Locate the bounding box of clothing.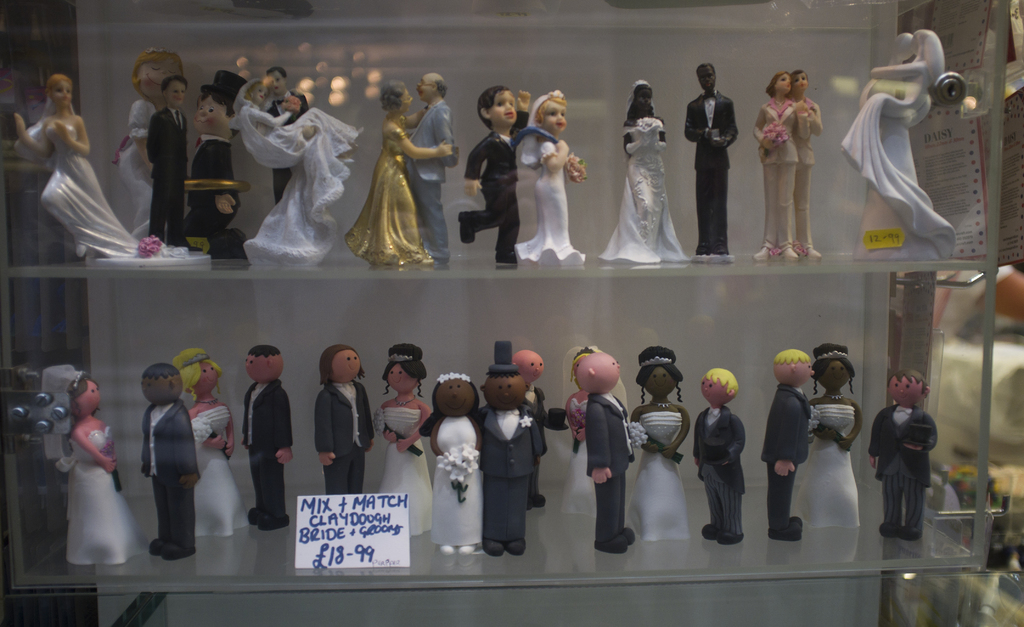
Bounding box: 179 130 243 257.
